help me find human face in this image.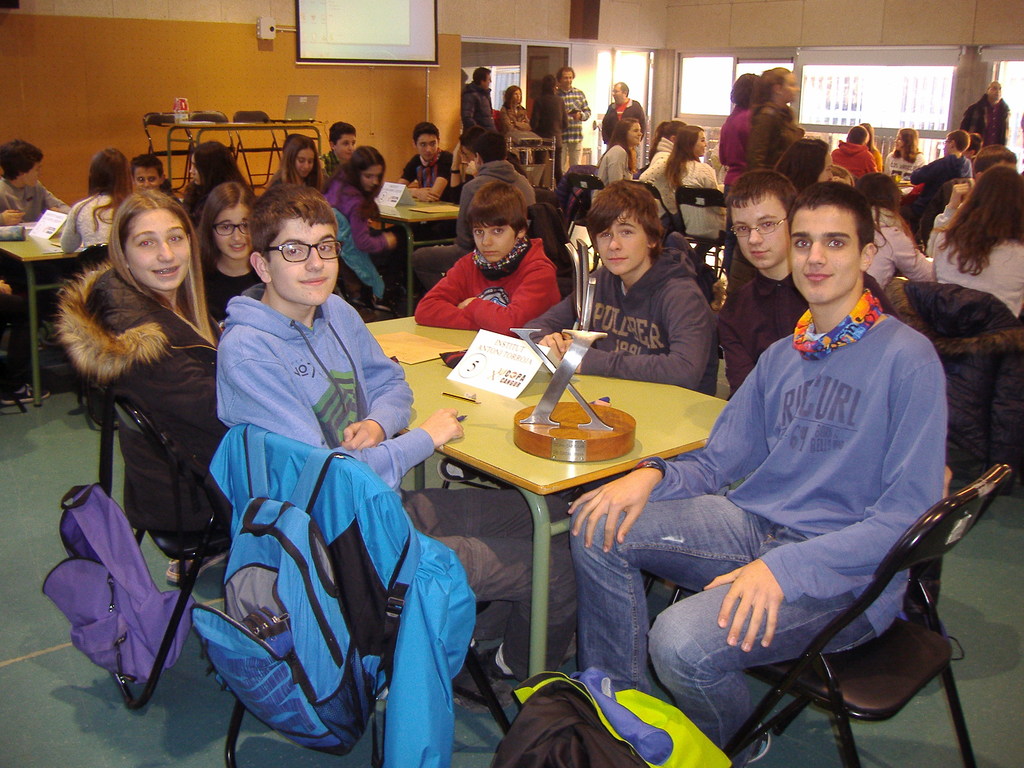
Found it: select_region(732, 195, 790, 269).
